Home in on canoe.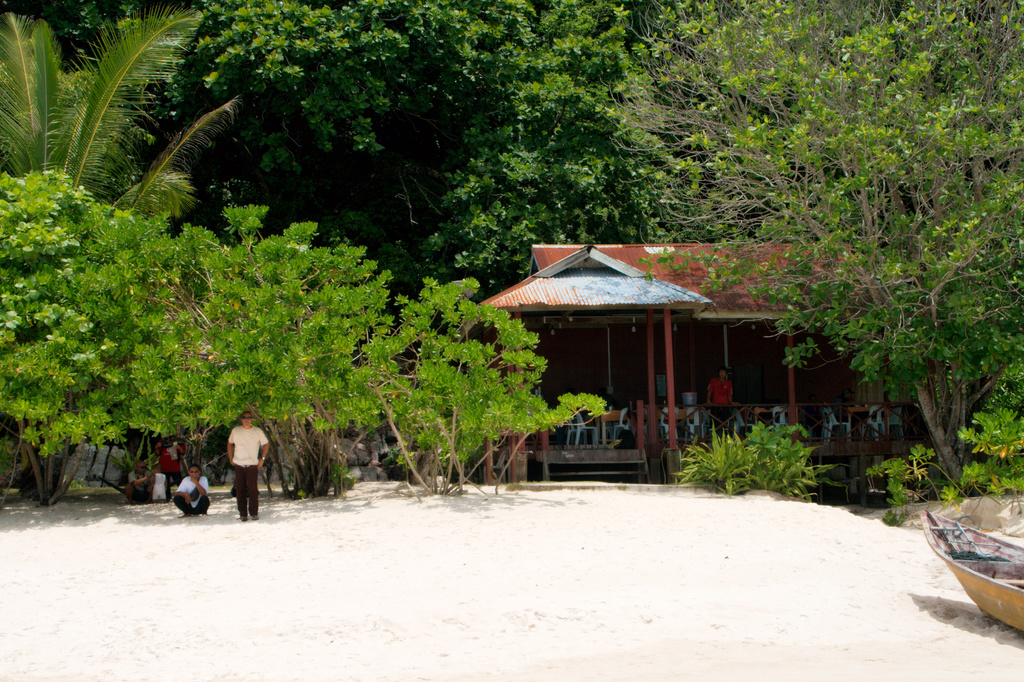
Homed in at 908, 504, 1023, 619.
